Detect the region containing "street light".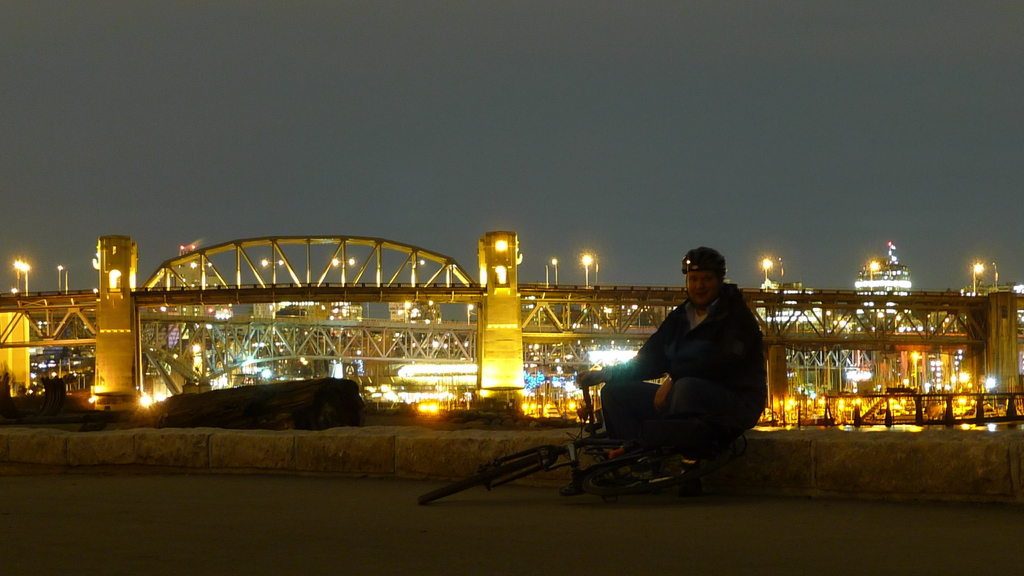
(x1=870, y1=261, x2=881, y2=290).
